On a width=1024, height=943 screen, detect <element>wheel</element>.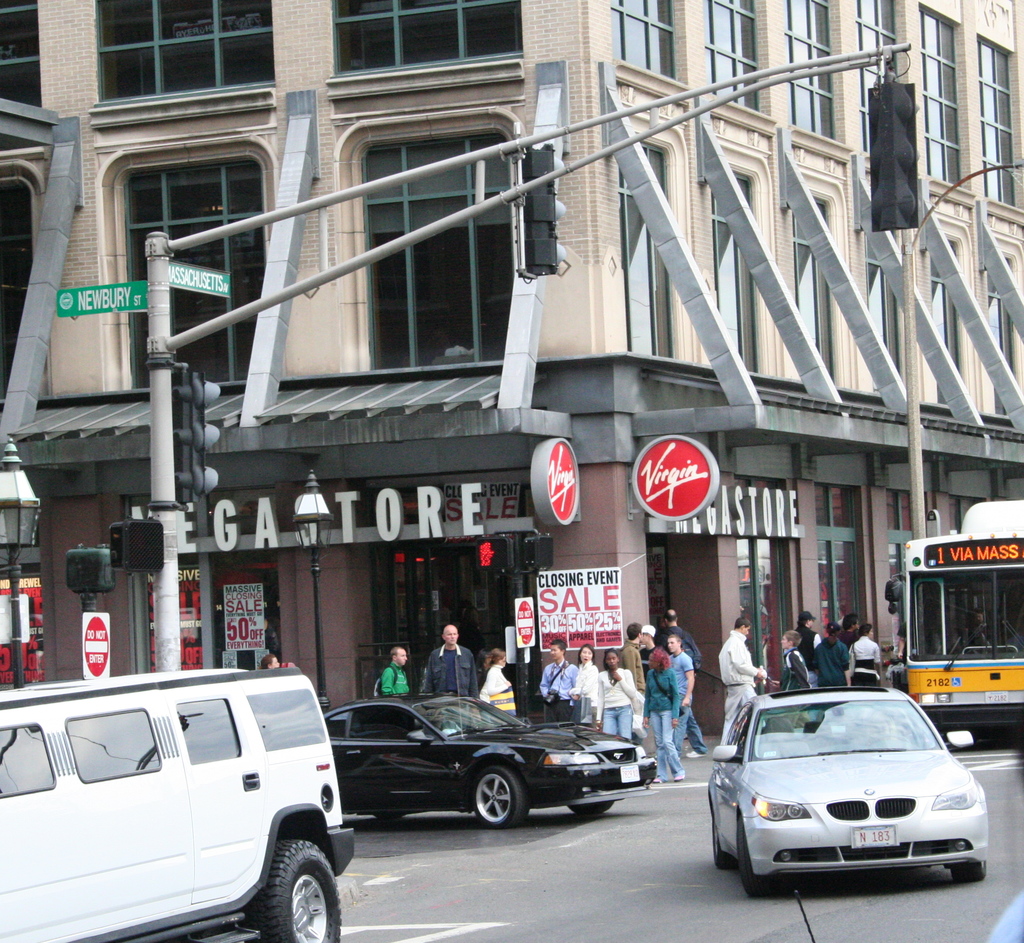
box=[568, 798, 617, 819].
